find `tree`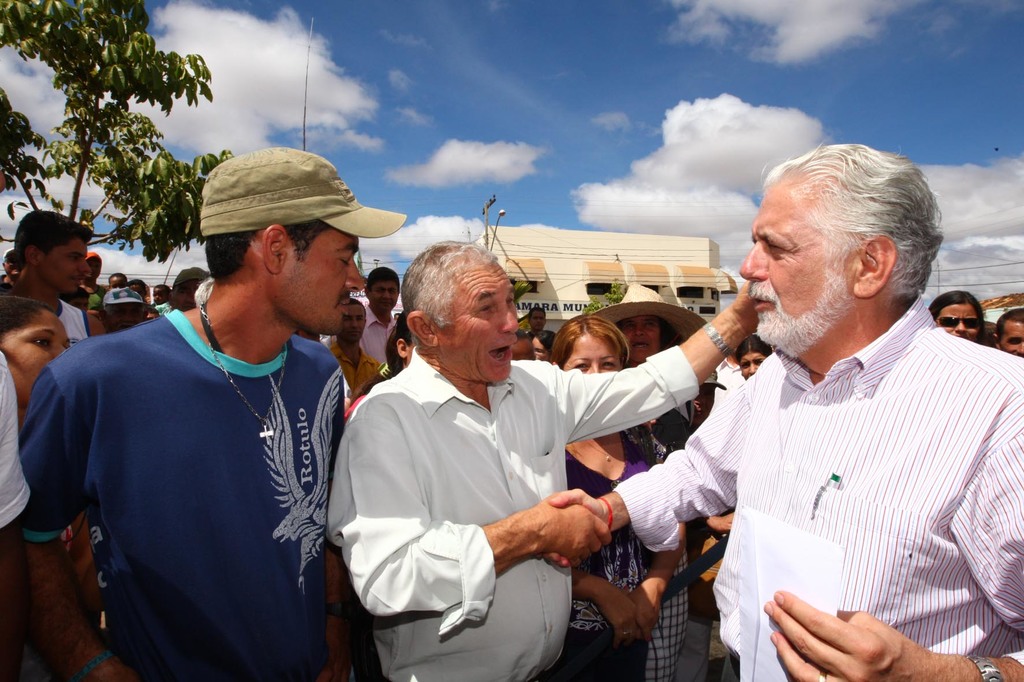
l=6, t=4, r=239, b=288
